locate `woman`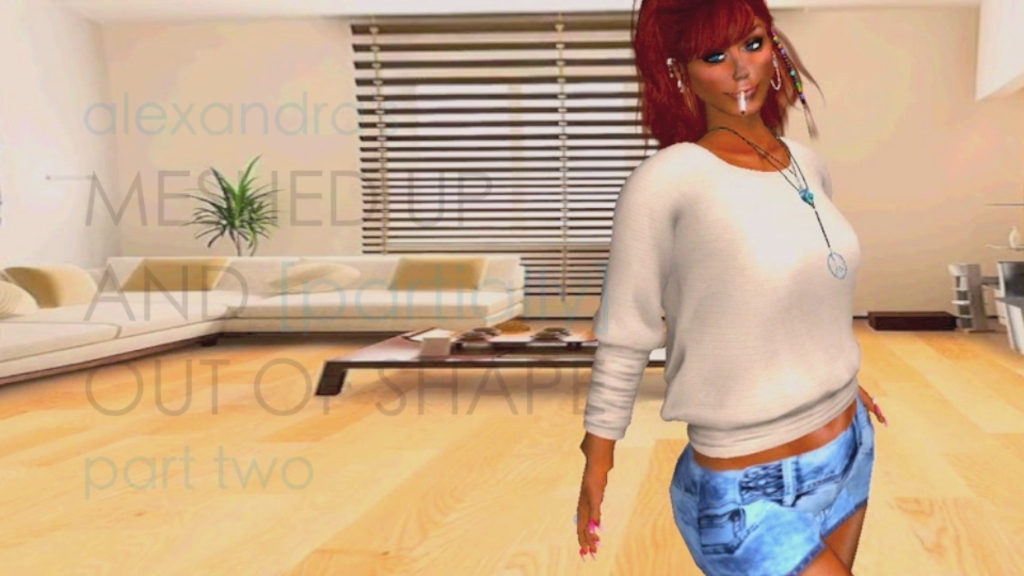
551,0,887,571
